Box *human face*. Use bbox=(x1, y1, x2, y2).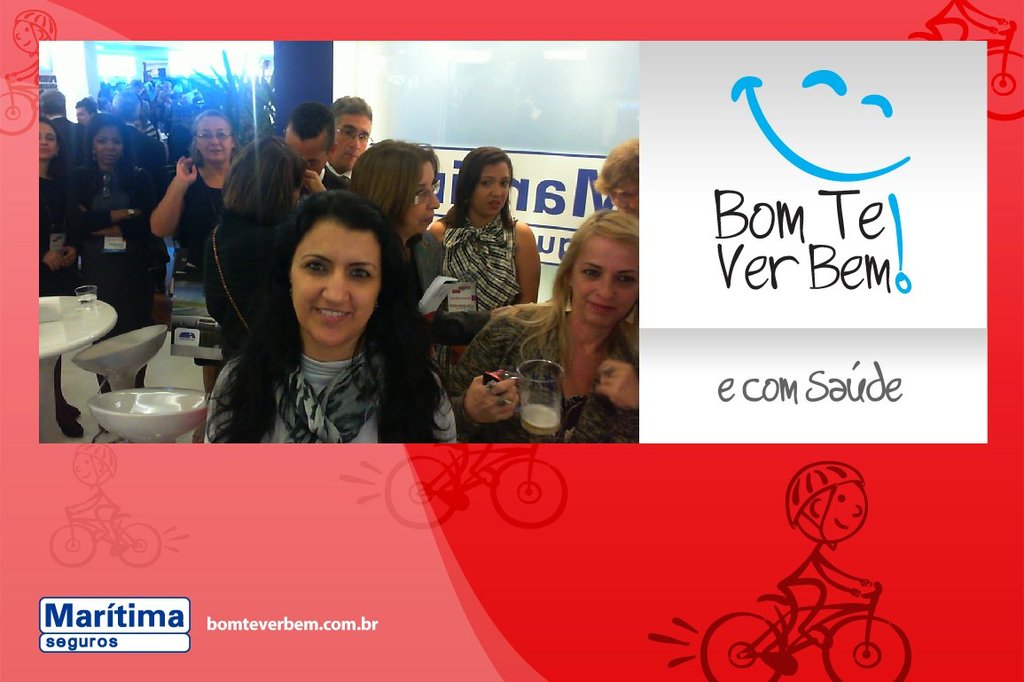
bbox=(96, 124, 123, 166).
